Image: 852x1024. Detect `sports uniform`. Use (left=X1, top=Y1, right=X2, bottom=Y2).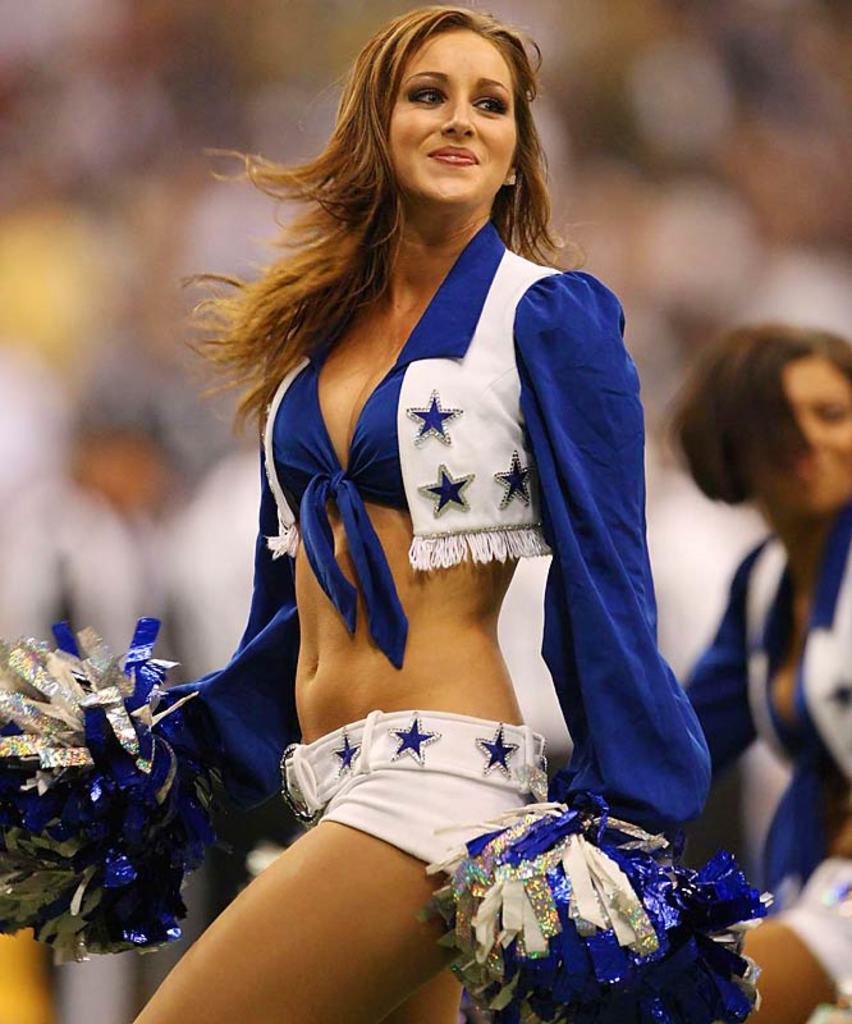
(left=91, top=219, right=725, bottom=959).
